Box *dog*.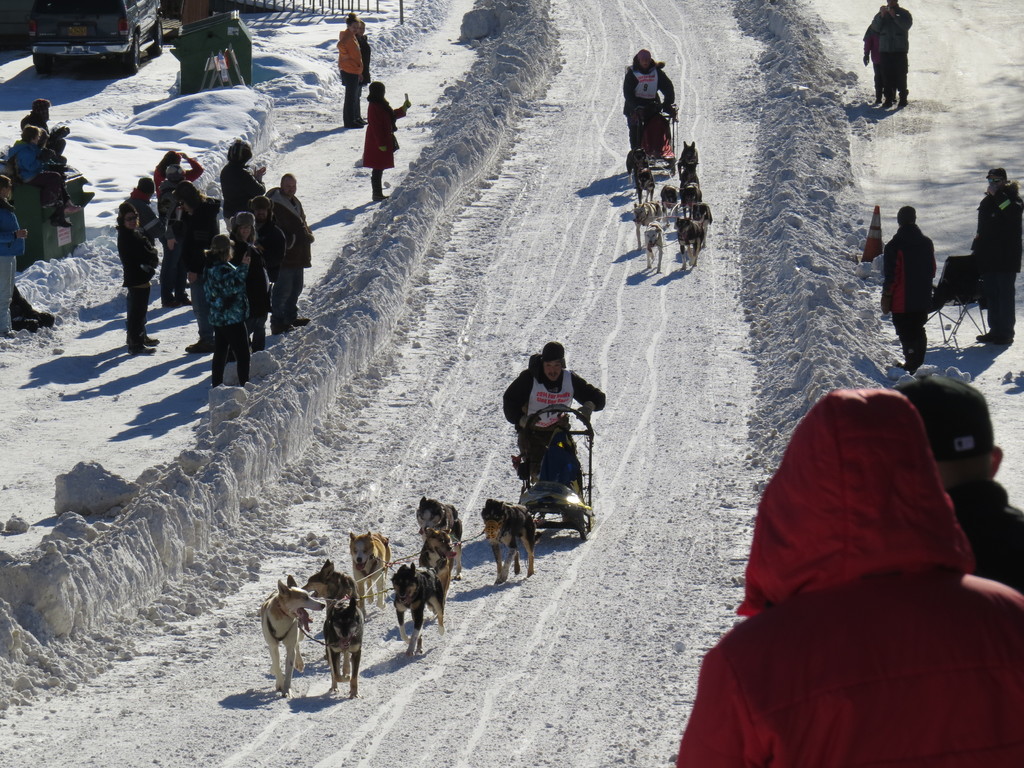
(302,559,360,604).
